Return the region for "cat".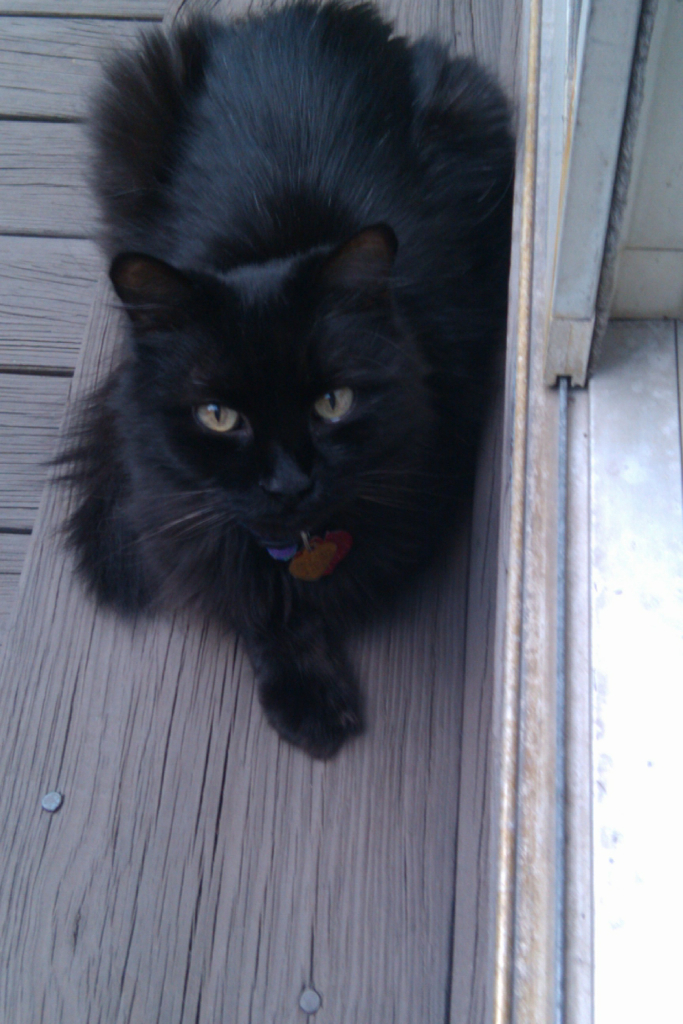
33, 0, 522, 764.
